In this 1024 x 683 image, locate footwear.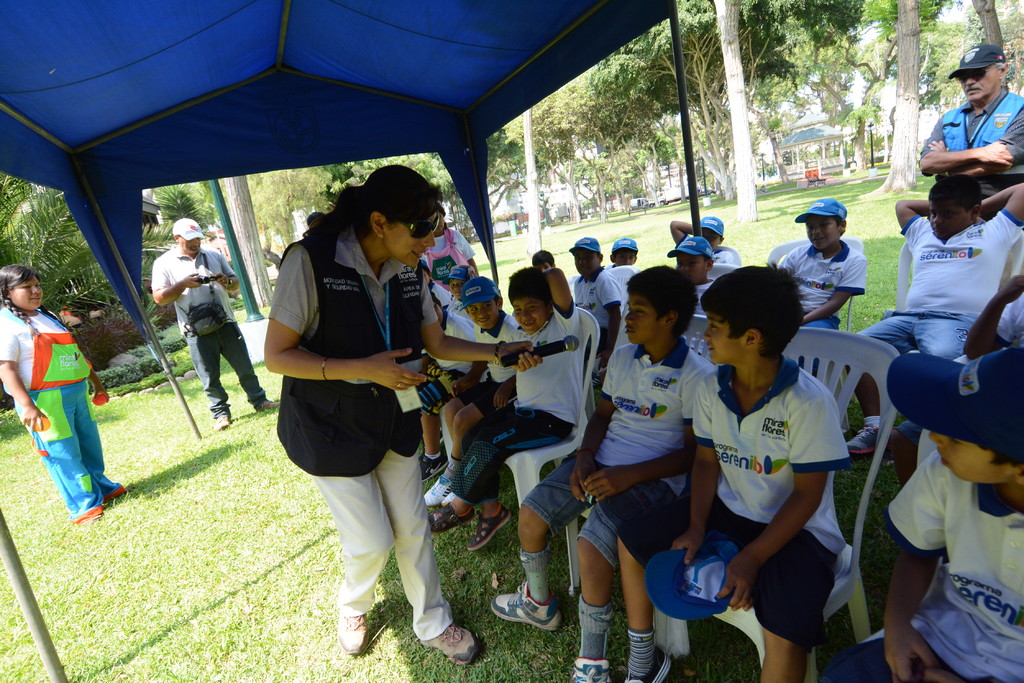
Bounding box: {"x1": 415, "y1": 452, "x2": 449, "y2": 483}.
